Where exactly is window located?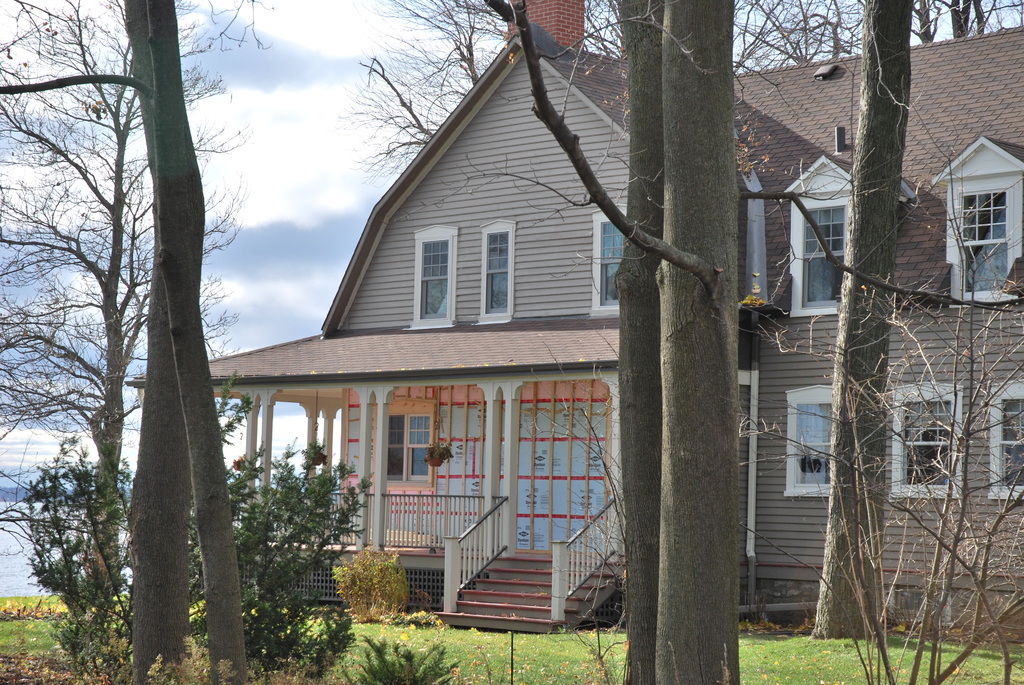
Its bounding box is (893,383,956,498).
